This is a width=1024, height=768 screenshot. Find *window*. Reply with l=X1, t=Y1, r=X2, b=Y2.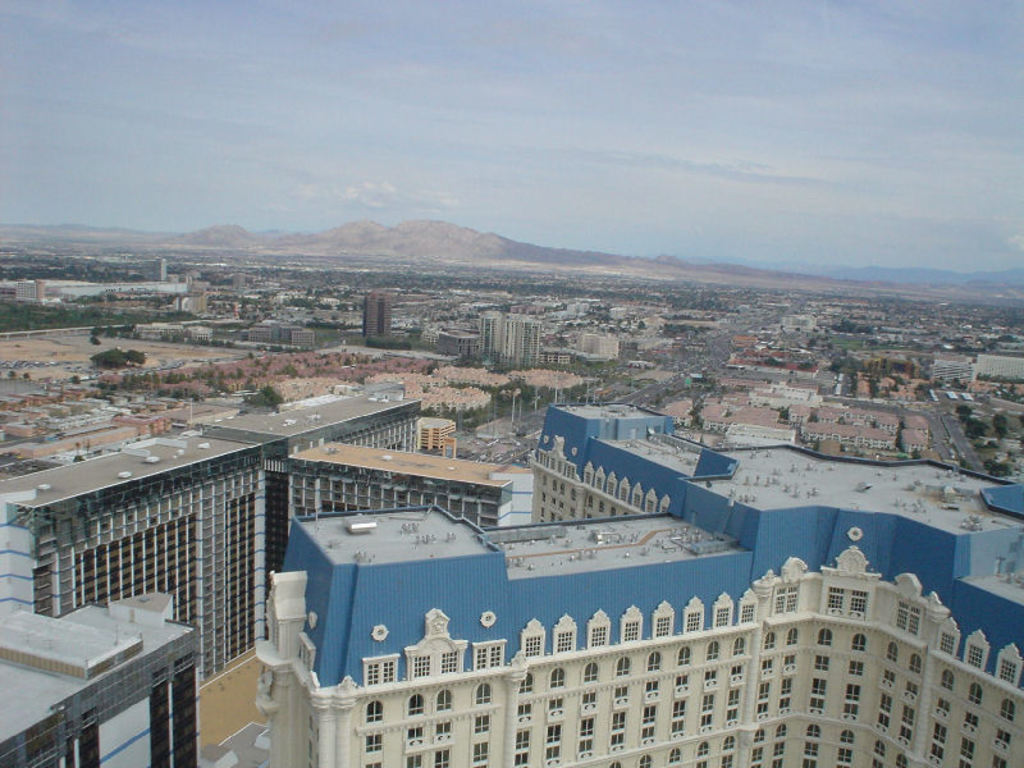
l=904, t=708, r=916, b=724.
